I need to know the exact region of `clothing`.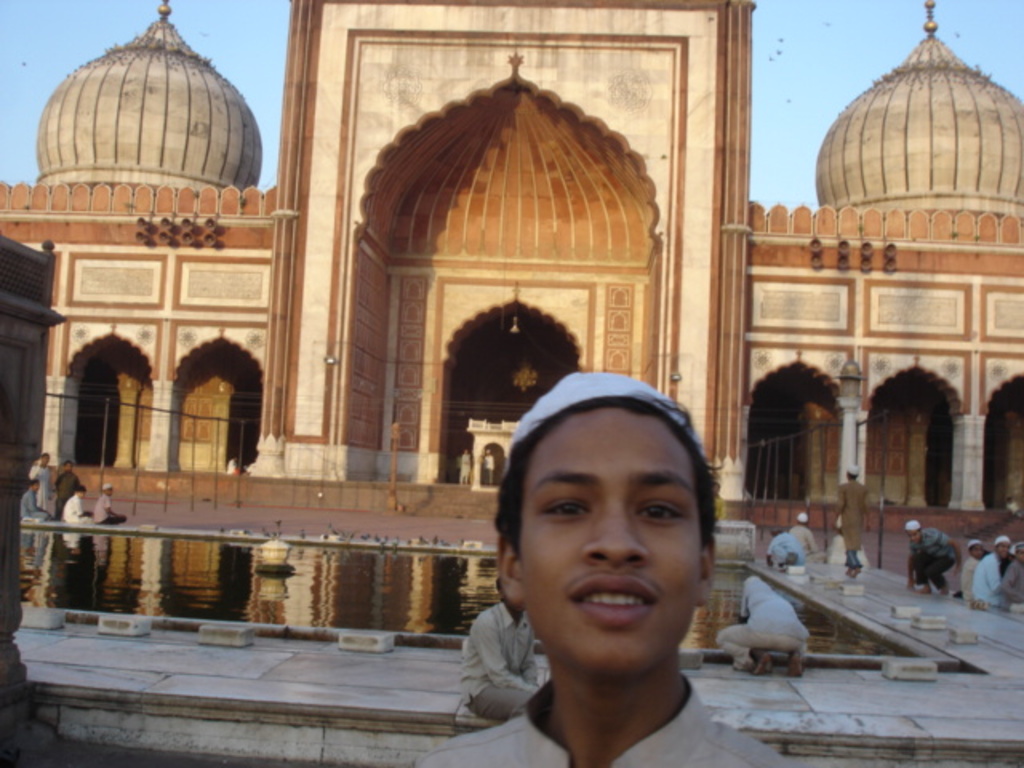
Region: Rect(58, 490, 93, 525).
